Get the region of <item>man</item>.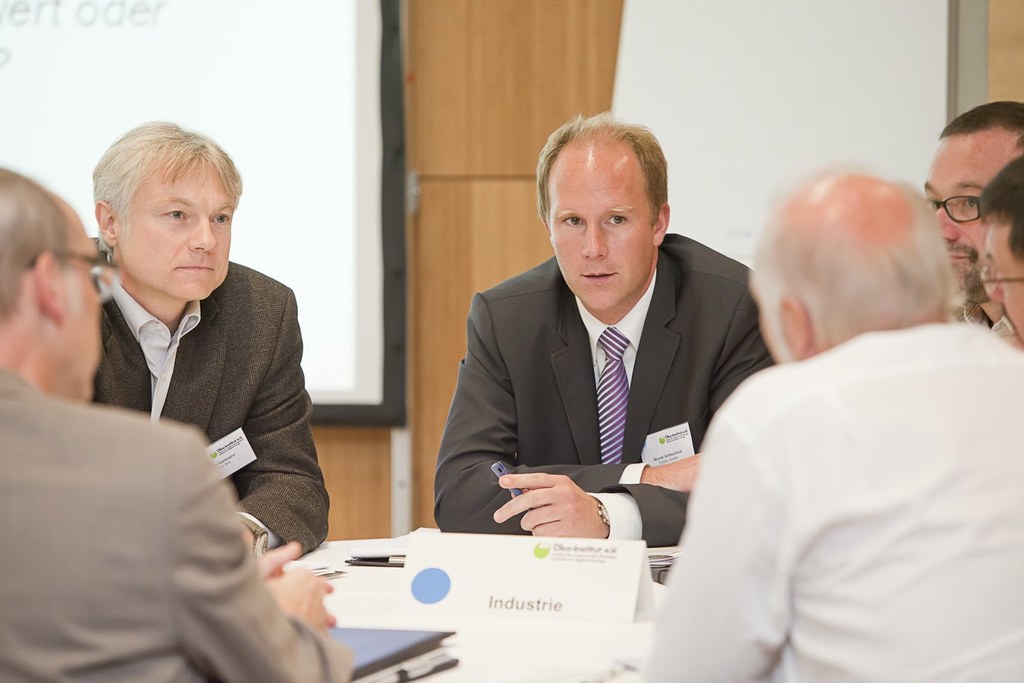
box(433, 108, 774, 549).
